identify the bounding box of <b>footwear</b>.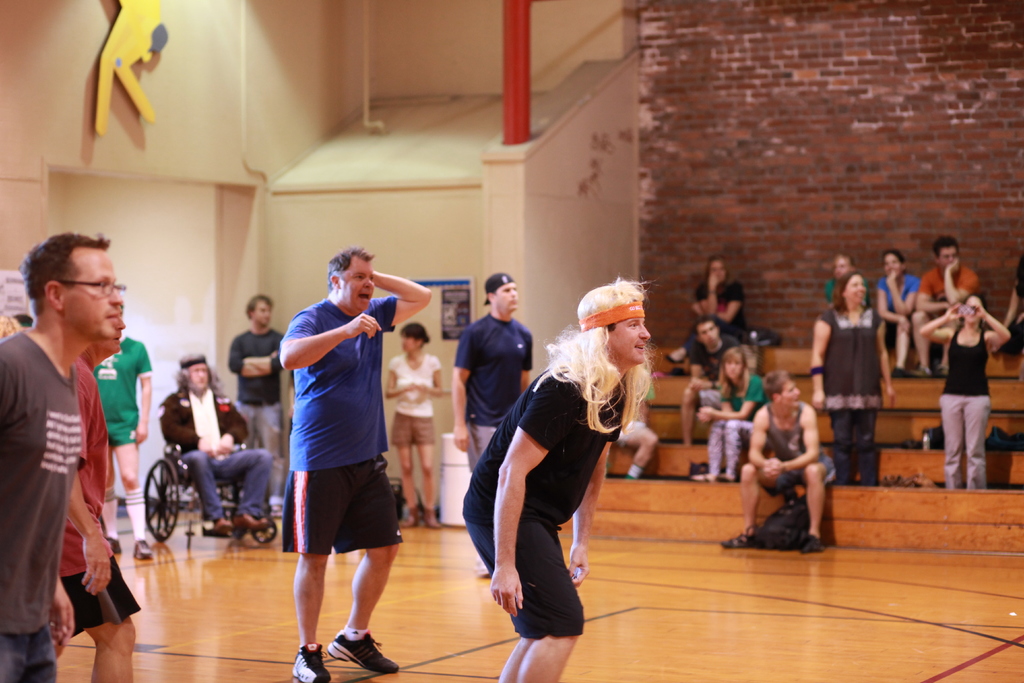
<box>328,629,401,673</box>.
